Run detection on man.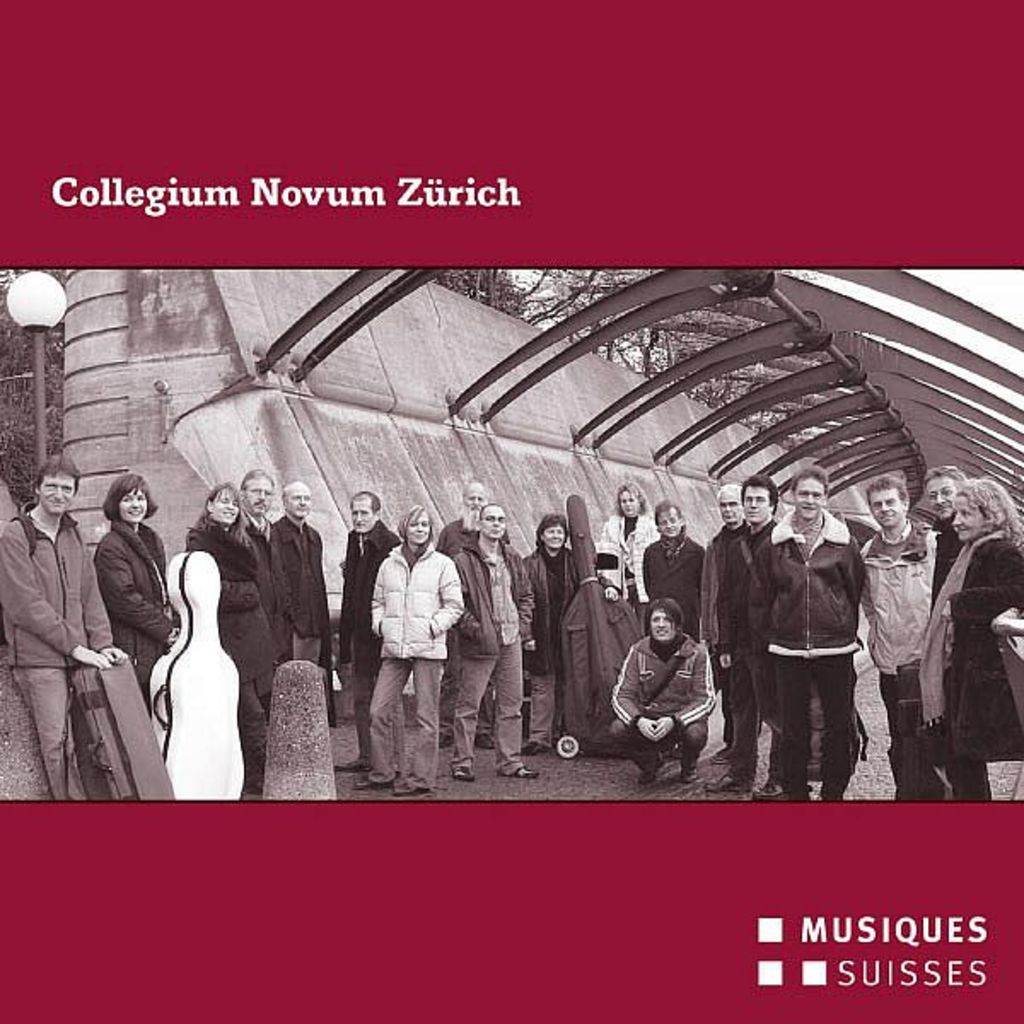
Result: (left=445, top=503, right=541, bottom=782).
